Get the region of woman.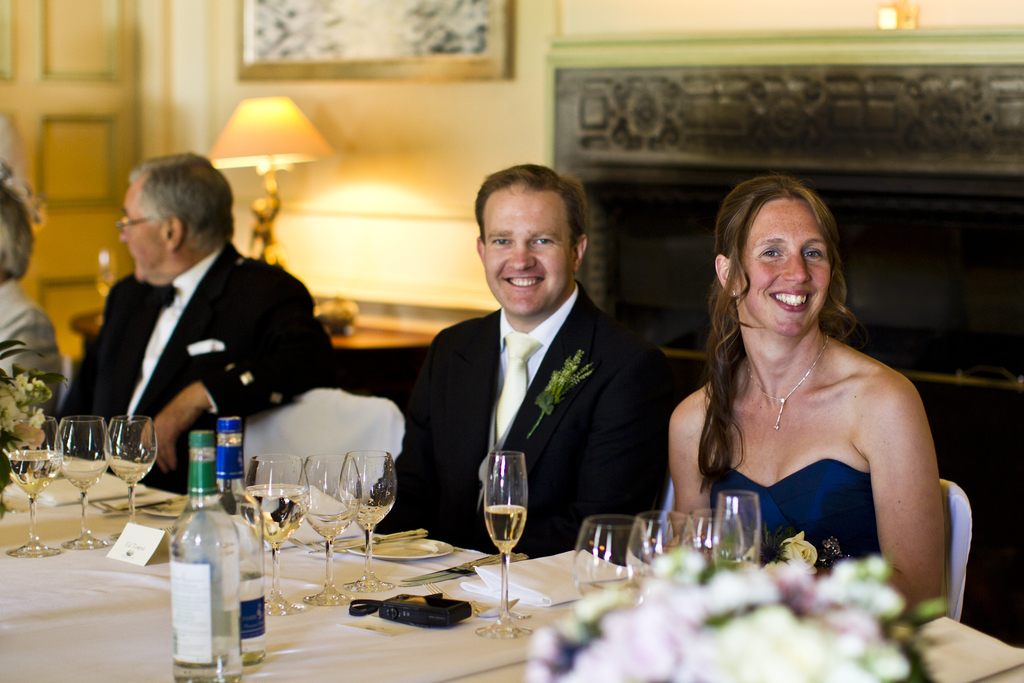
bbox(665, 163, 952, 628).
